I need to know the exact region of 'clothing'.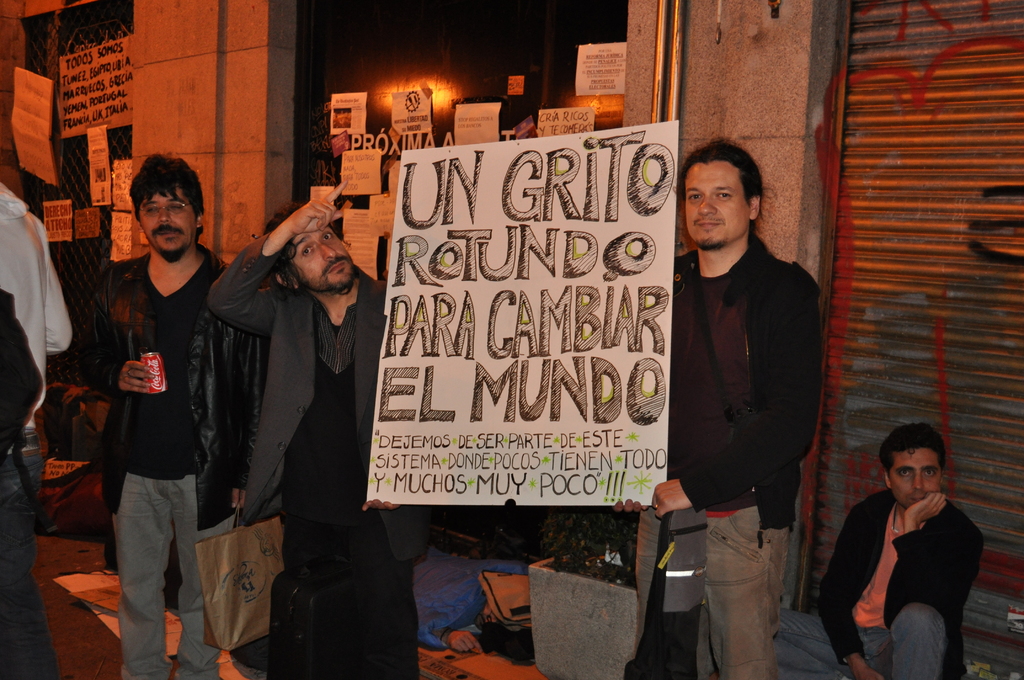
Region: x1=86 y1=175 x2=212 y2=630.
